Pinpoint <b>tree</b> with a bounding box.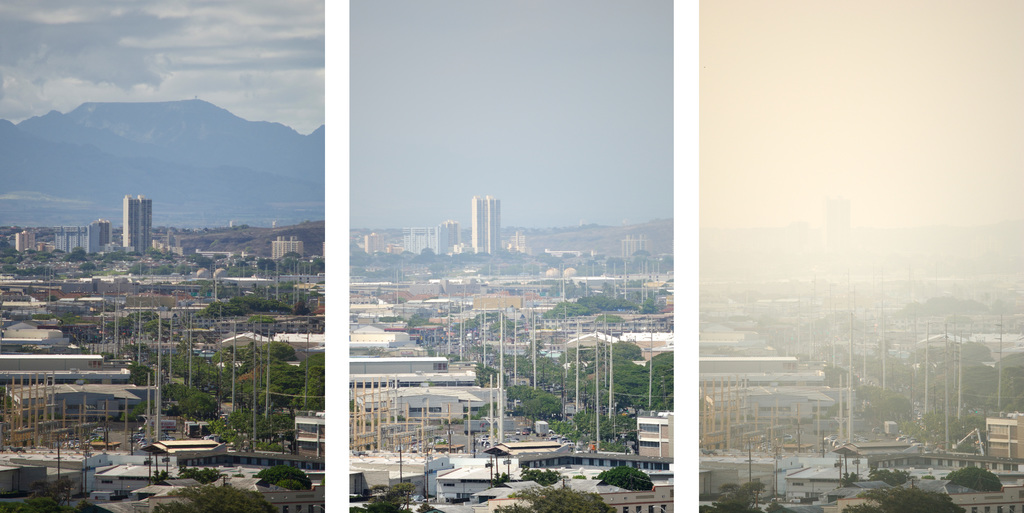
x1=178 y1=464 x2=223 y2=483.
